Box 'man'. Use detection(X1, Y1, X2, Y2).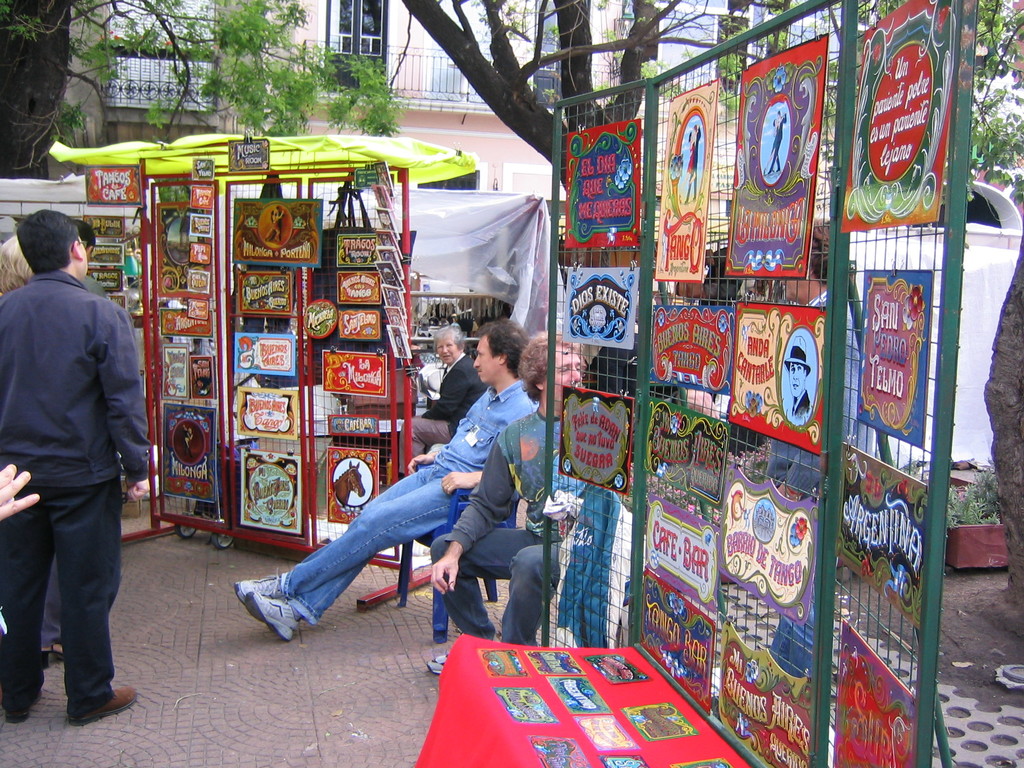
detection(74, 216, 114, 302).
